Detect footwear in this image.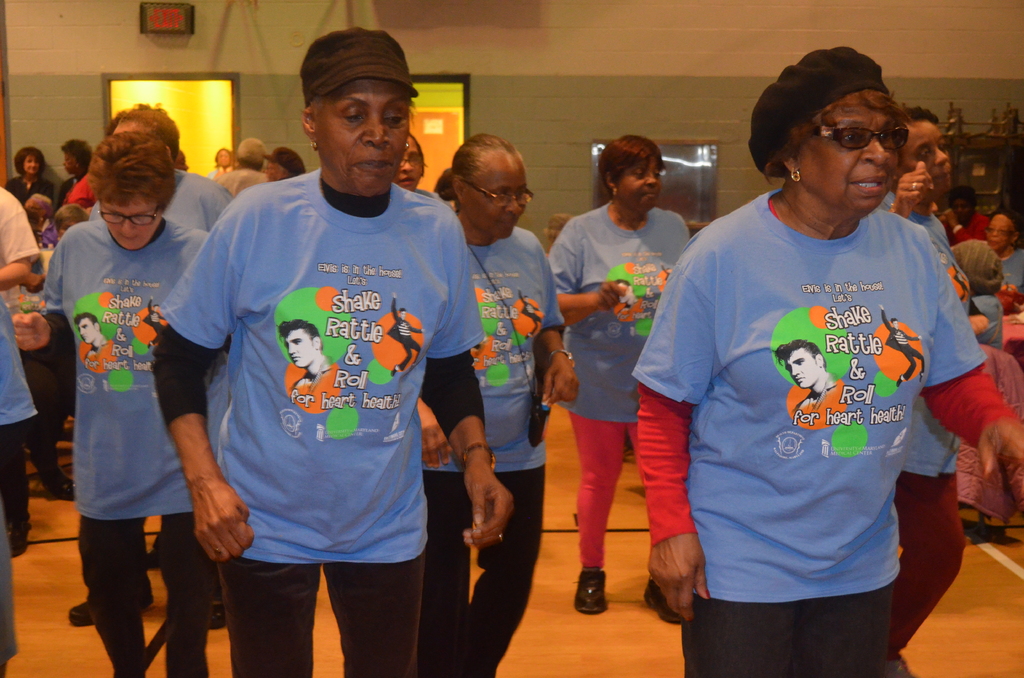
Detection: box(648, 579, 688, 629).
